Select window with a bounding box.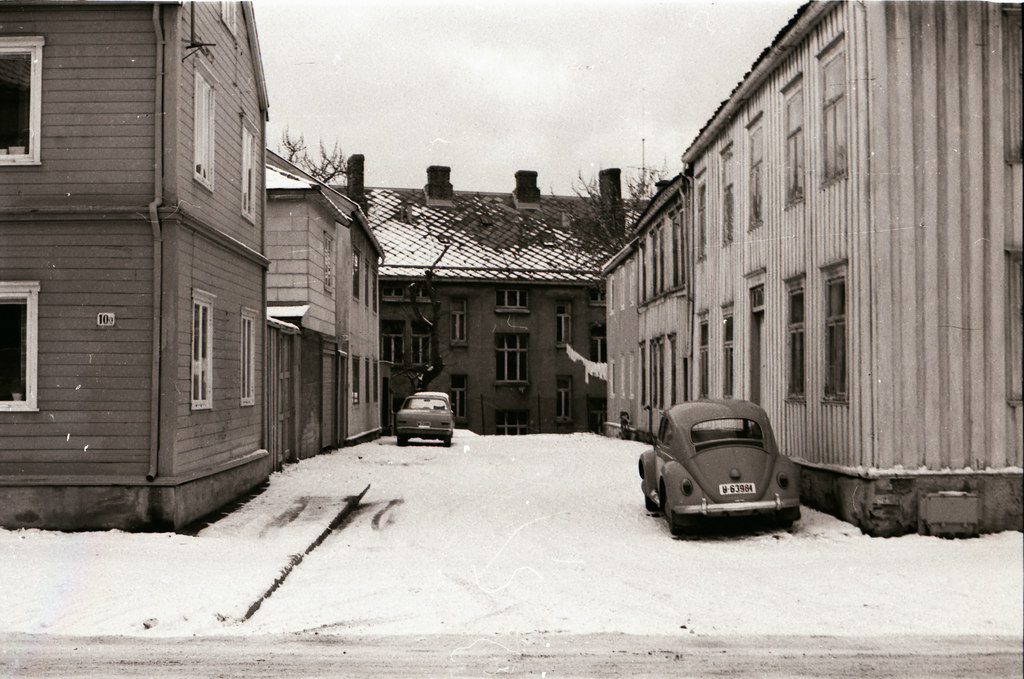
BBox(666, 210, 682, 290).
